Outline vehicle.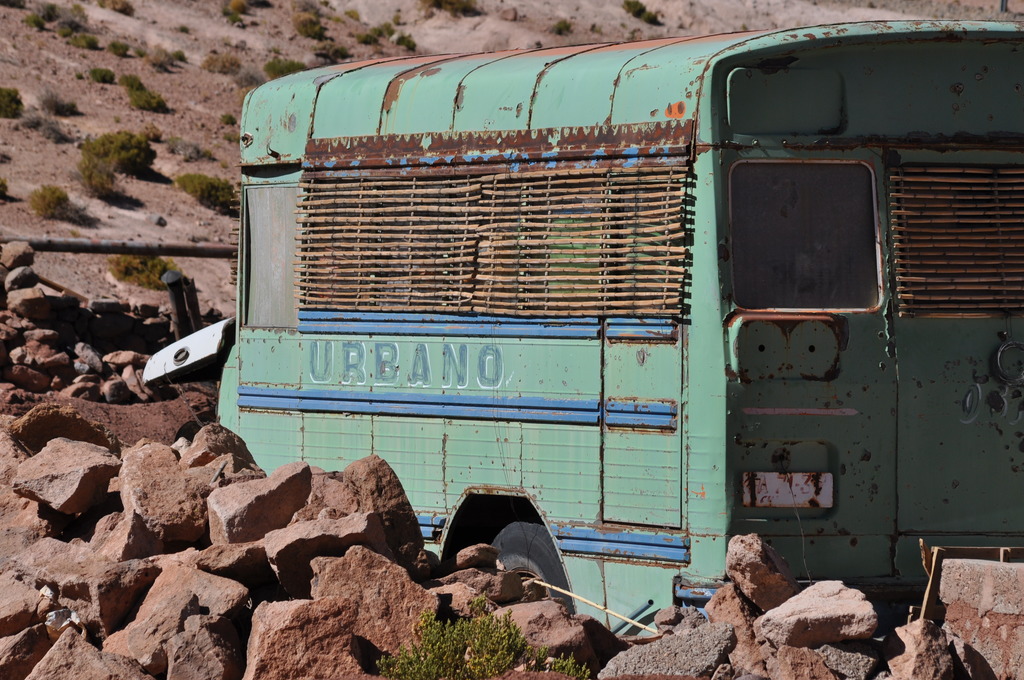
Outline: <region>212, 20, 1023, 638</region>.
